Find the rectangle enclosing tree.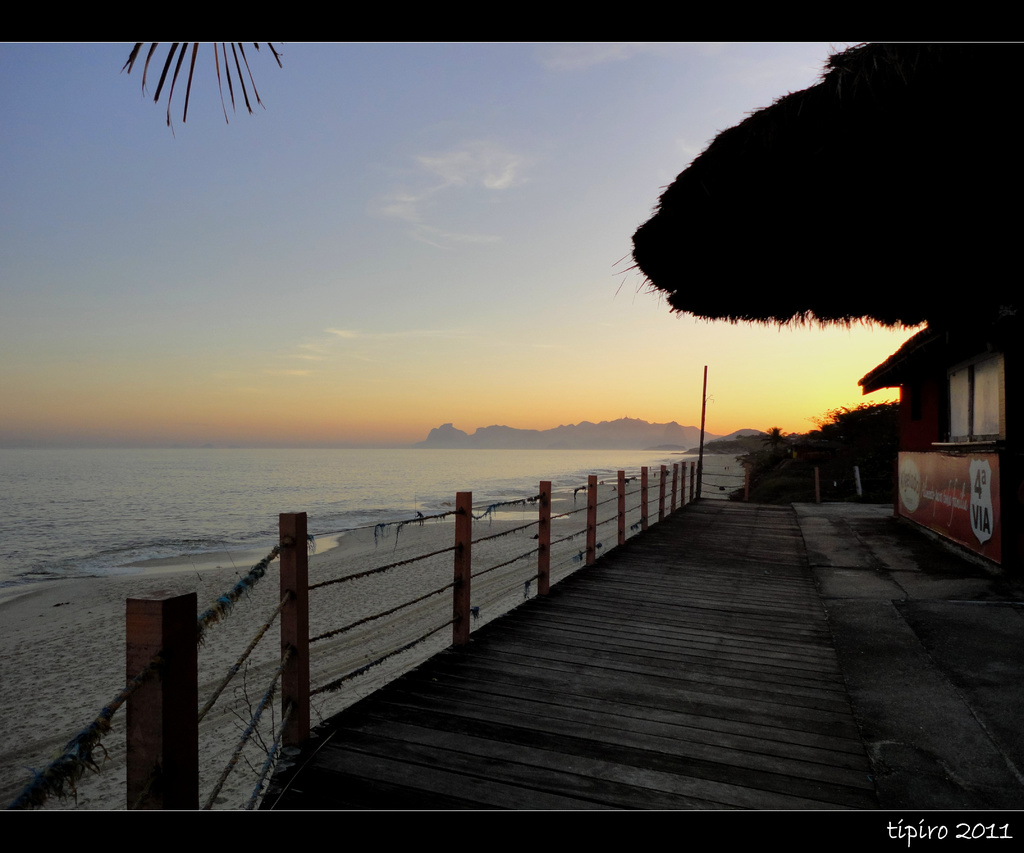
bbox=(620, 40, 1020, 331).
